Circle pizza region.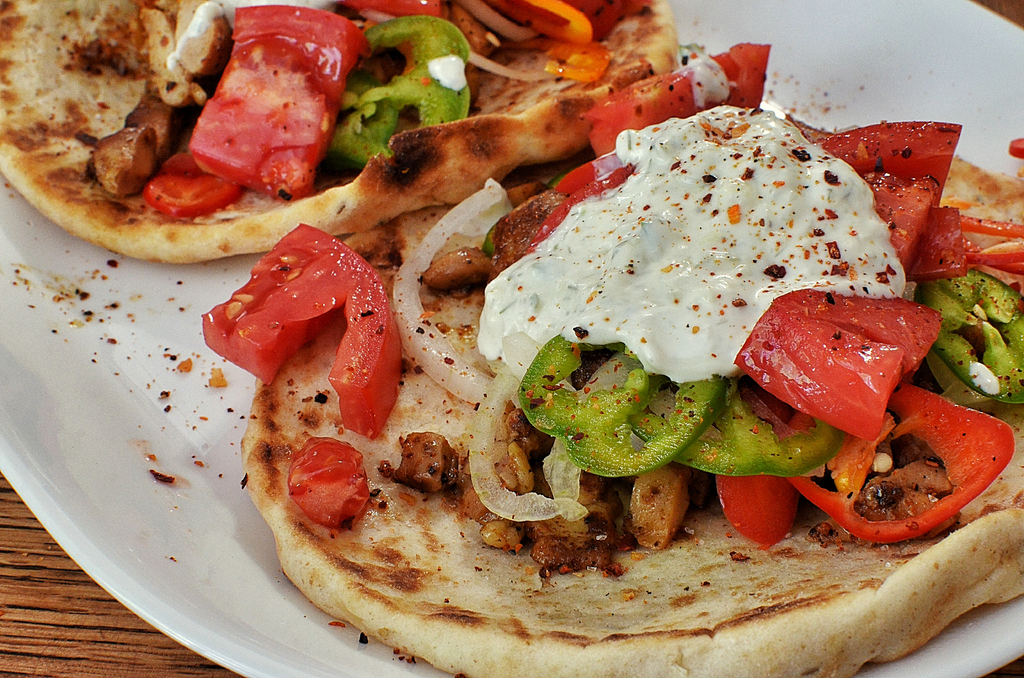
Region: [202,22,1023,677].
